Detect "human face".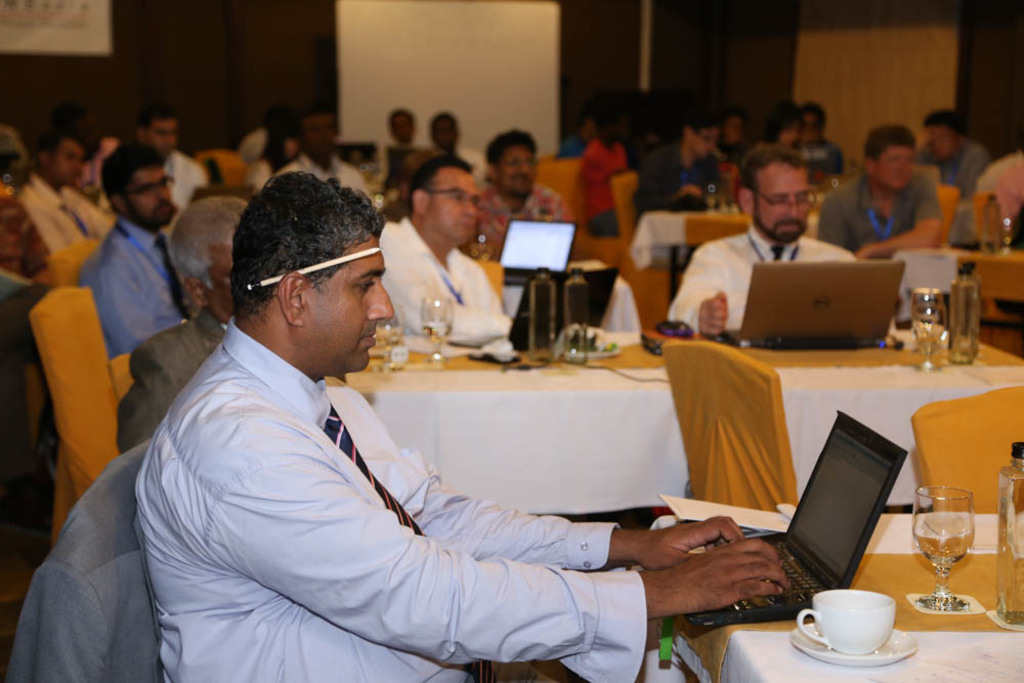
Detected at 791 114 803 136.
